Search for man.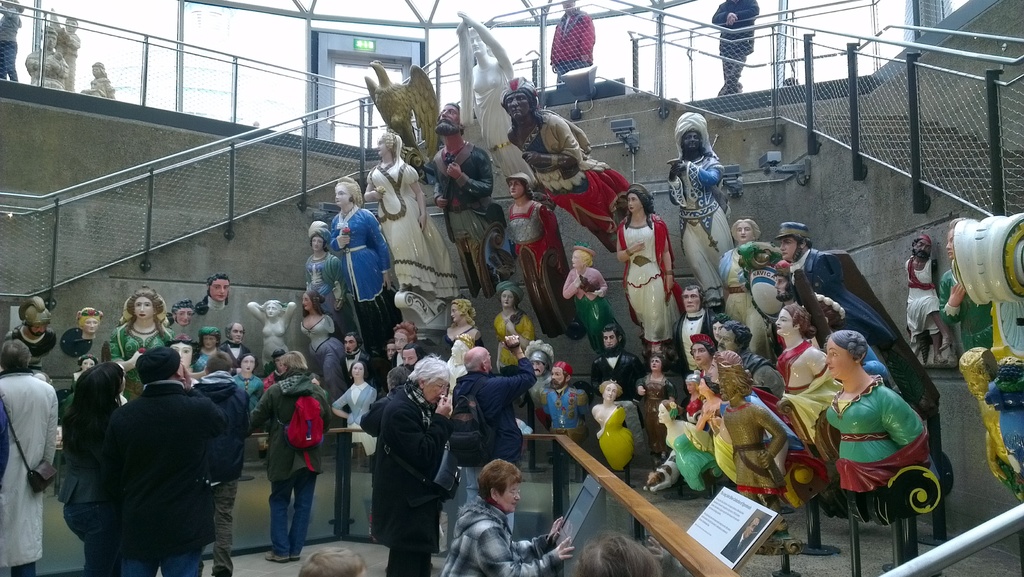
Found at <box>429,102,496,298</box>.
